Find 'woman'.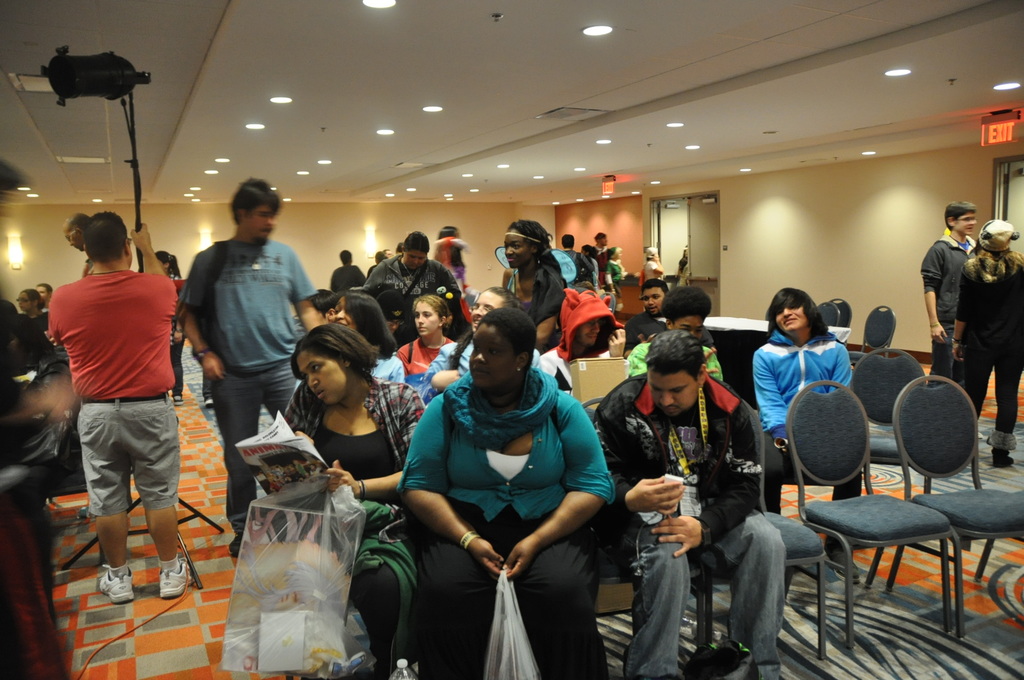
951, 220, 1023, 472.
